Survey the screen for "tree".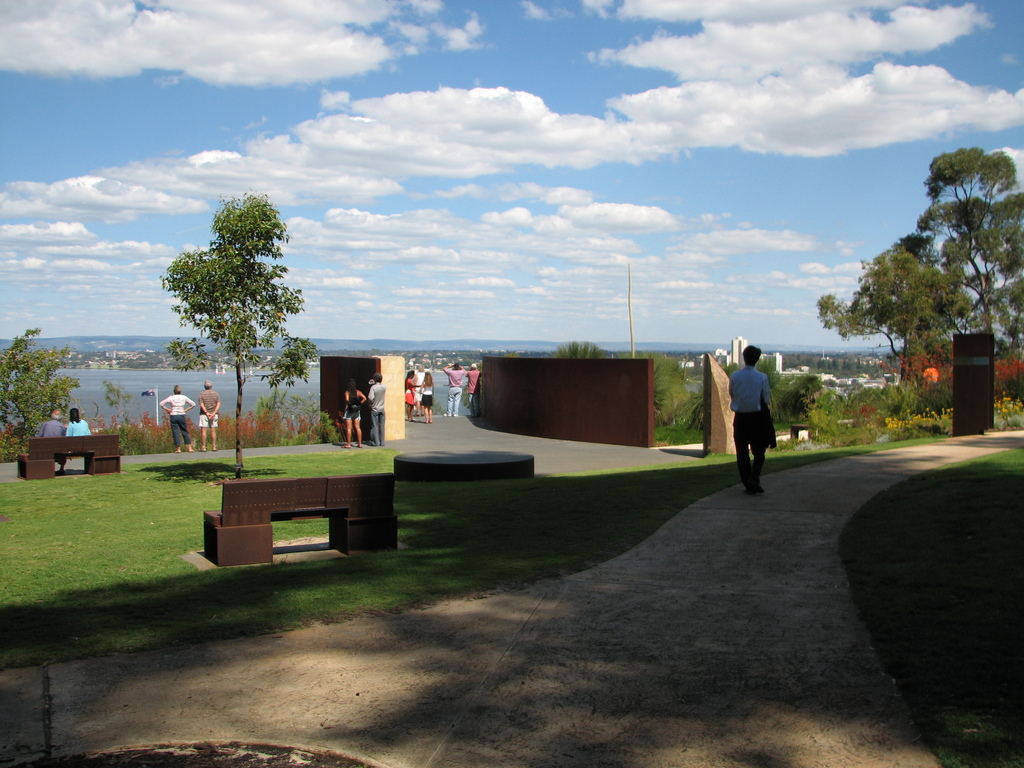
Survey found: 156,182,325,480.
